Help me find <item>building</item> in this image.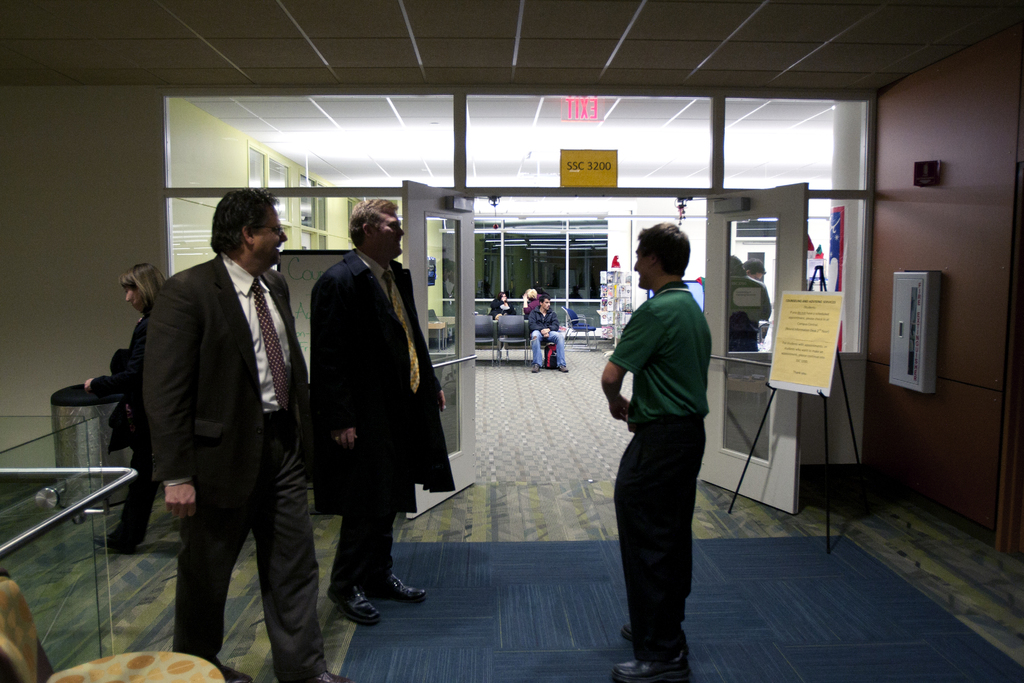
Found it: (x1=0, y1=0, x2=1023, y2=682).
